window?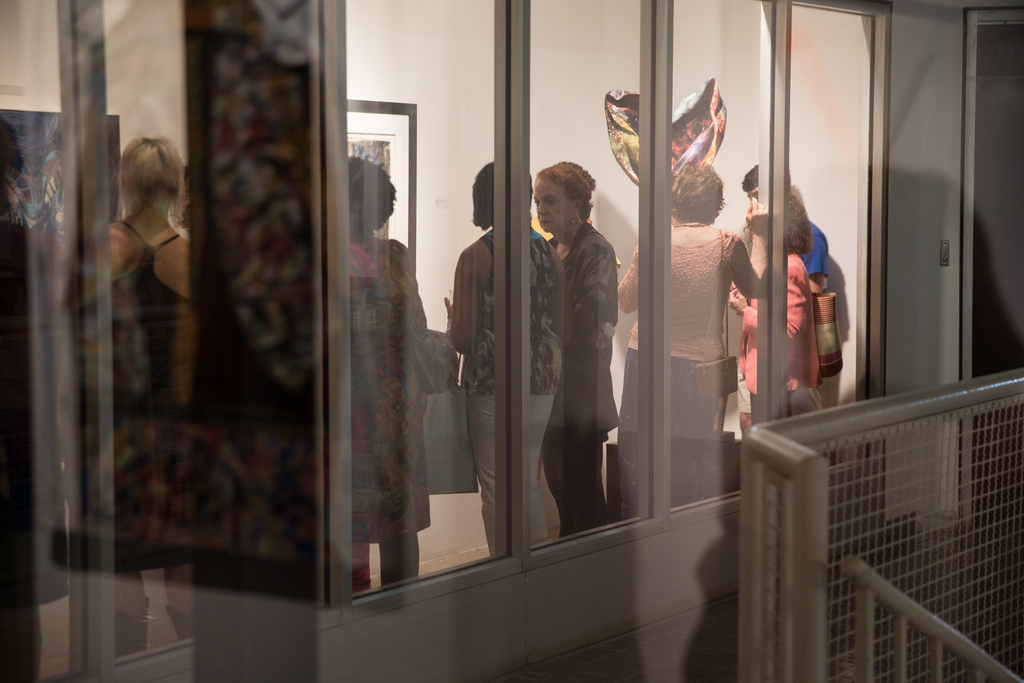
(129, 10, 986, 598)
